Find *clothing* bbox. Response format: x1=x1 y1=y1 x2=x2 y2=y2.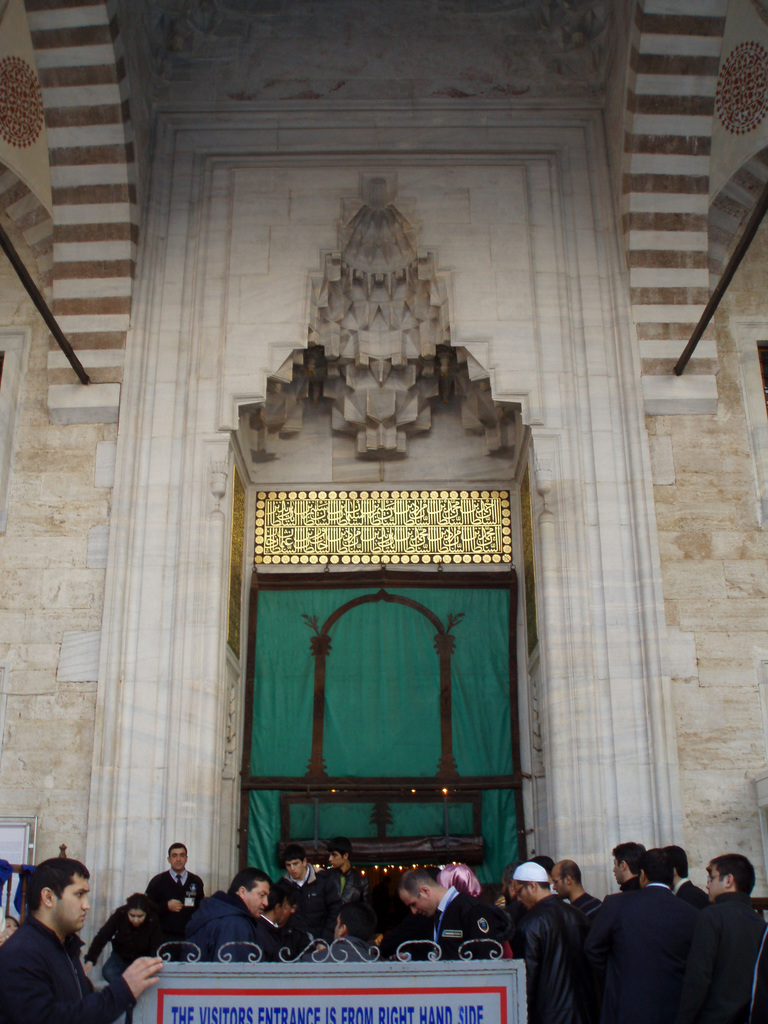
x1=0 y1=927 x2=142 y2=1023.
